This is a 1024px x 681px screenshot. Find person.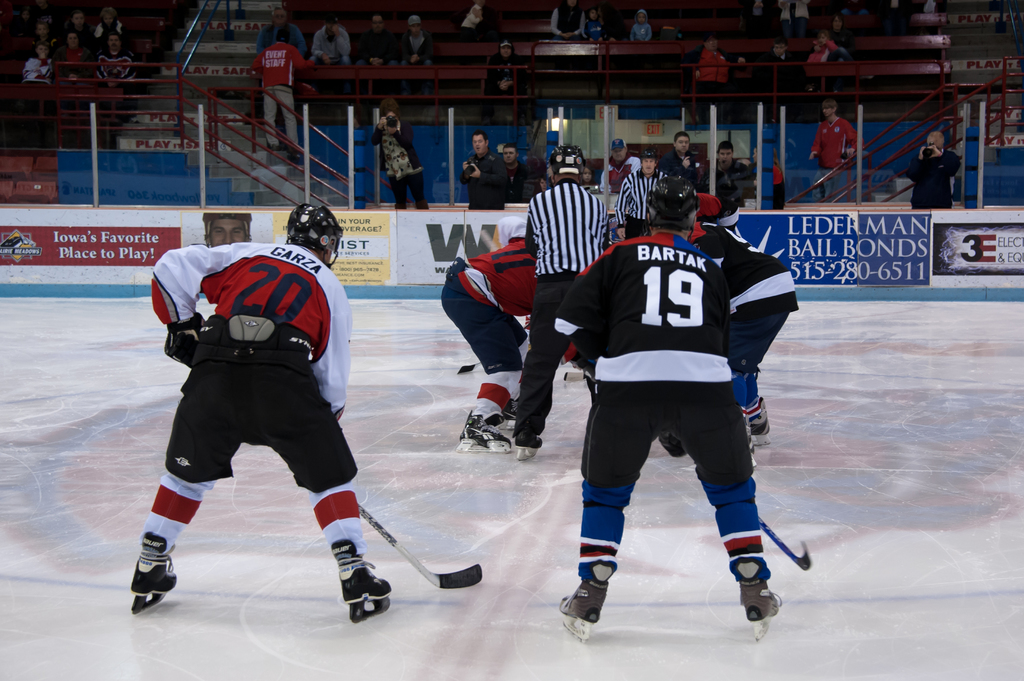
Bounding box: 456/134/514/214.
